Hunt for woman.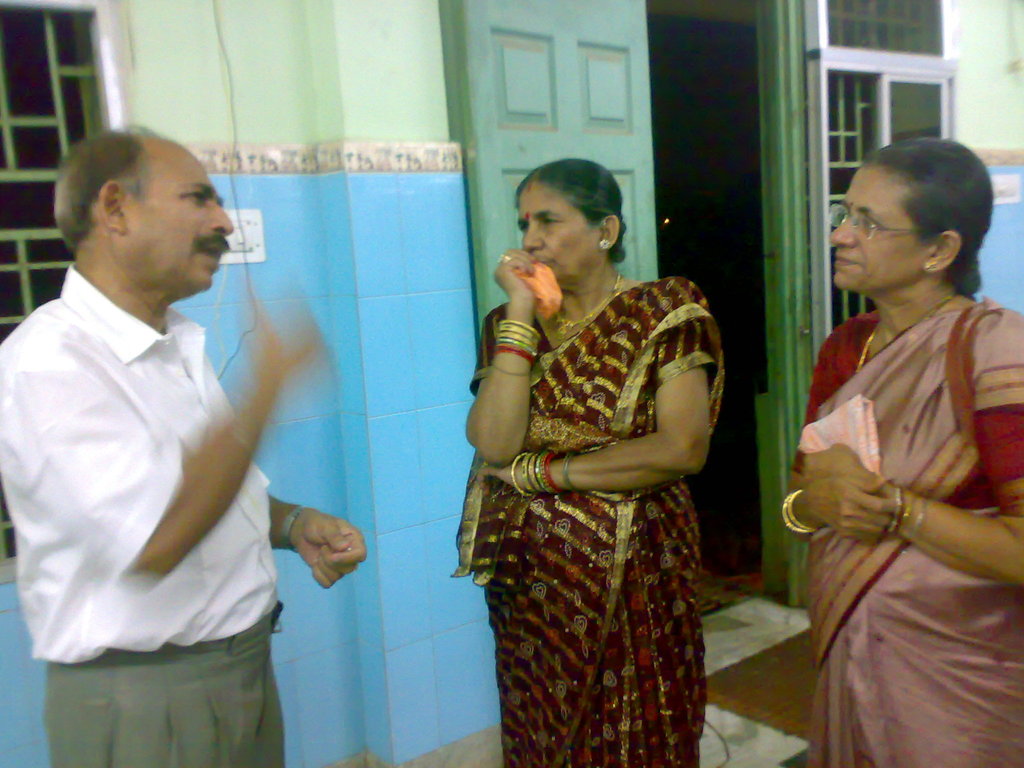
Hunted down at region(783, 135, 1023, 767).
